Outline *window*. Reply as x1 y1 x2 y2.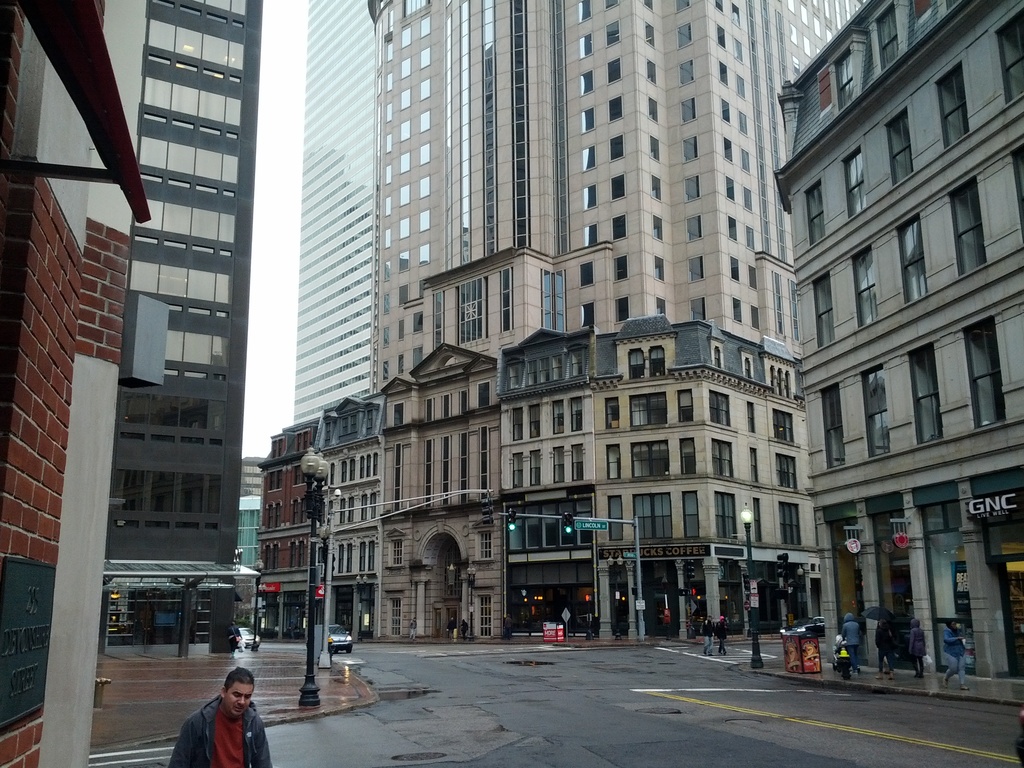
166 323 232 371.
